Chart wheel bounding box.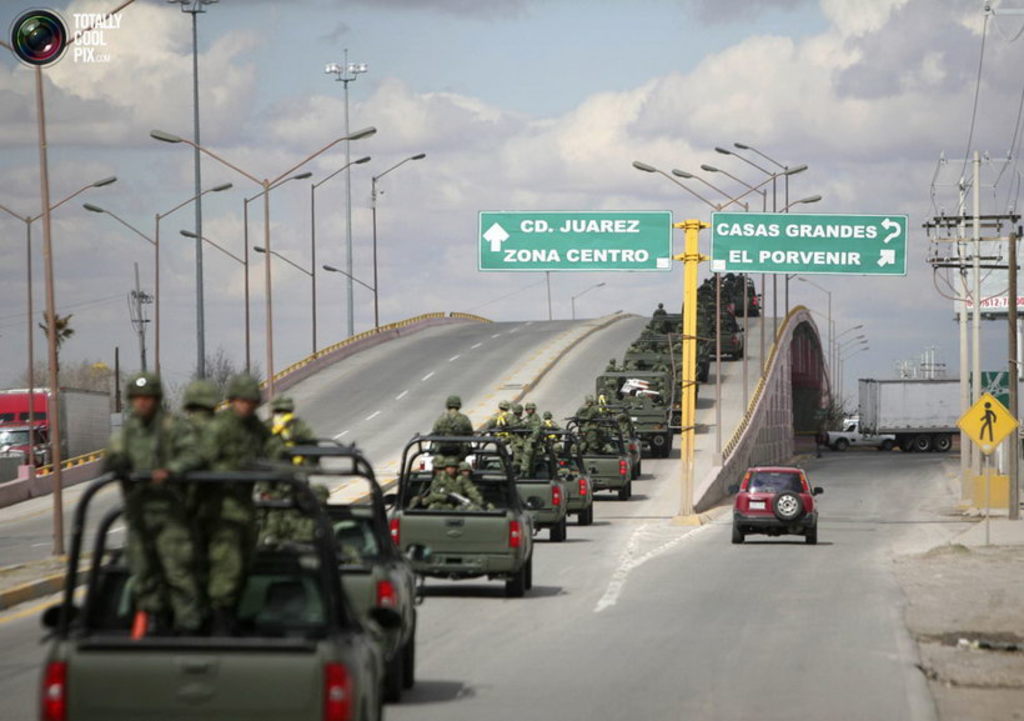
Charted: bbox(729, 535, 746, 544).
